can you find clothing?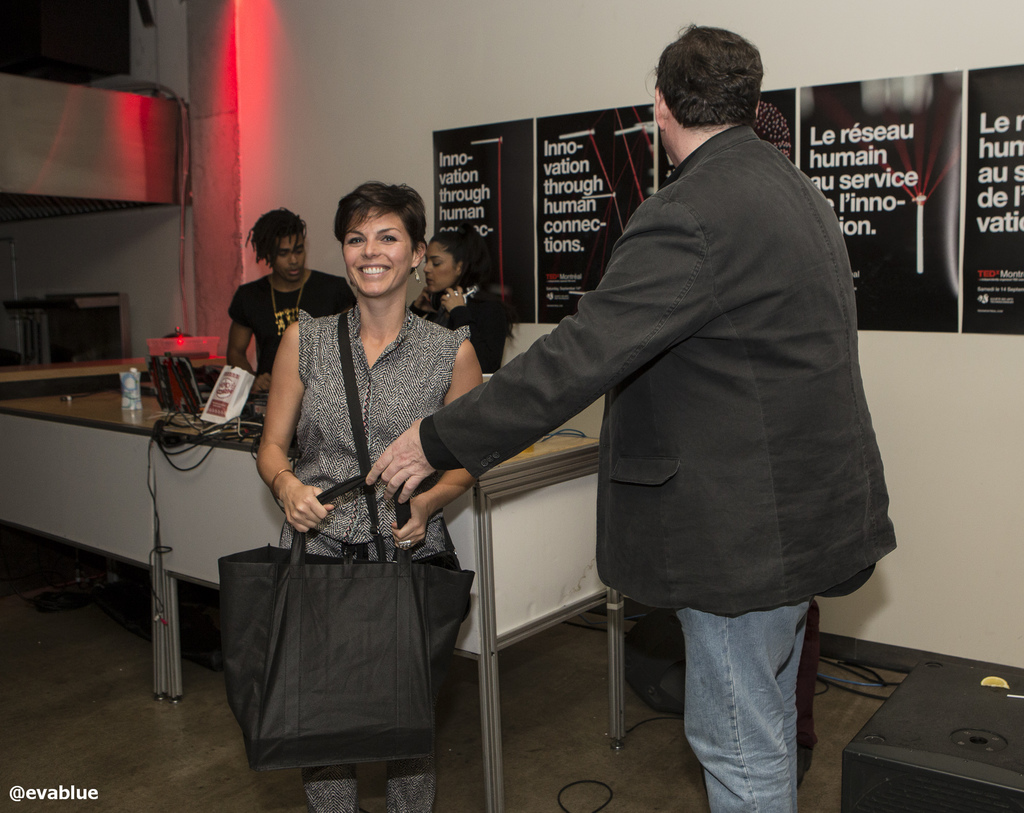
Yes, bounding box: rect(425, 124, 905, 812).
